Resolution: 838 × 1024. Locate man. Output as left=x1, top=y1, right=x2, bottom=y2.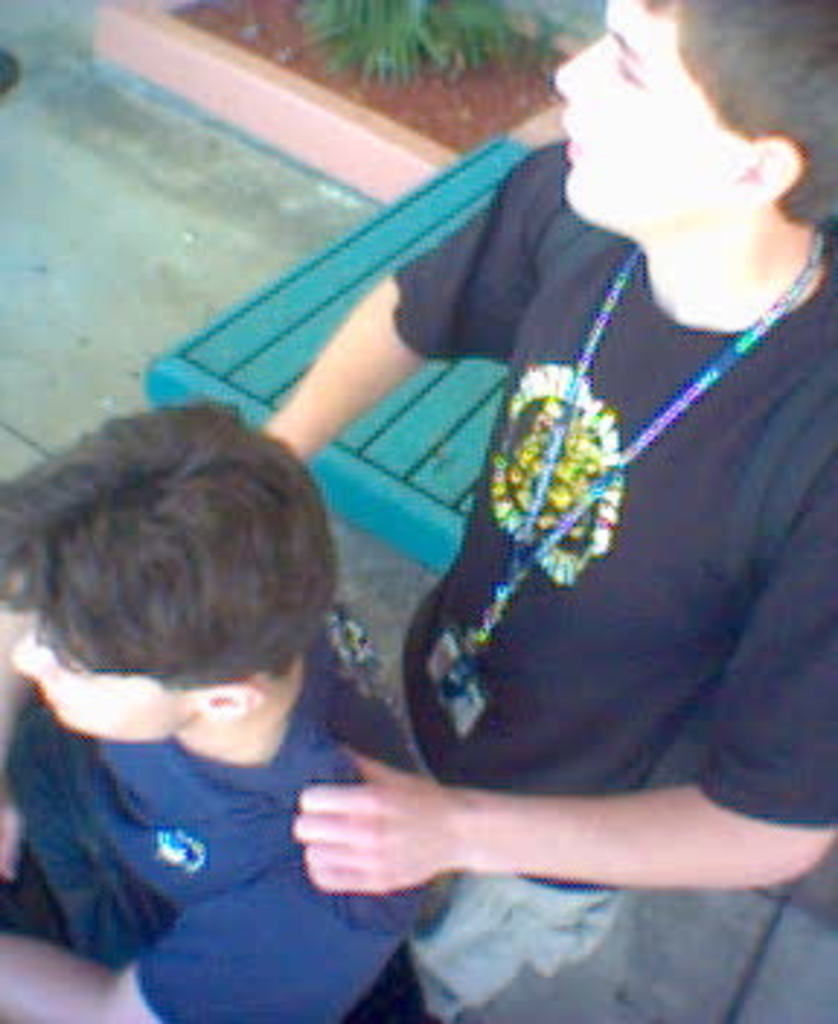
left=0, top=387, right=466, bottom=983.
